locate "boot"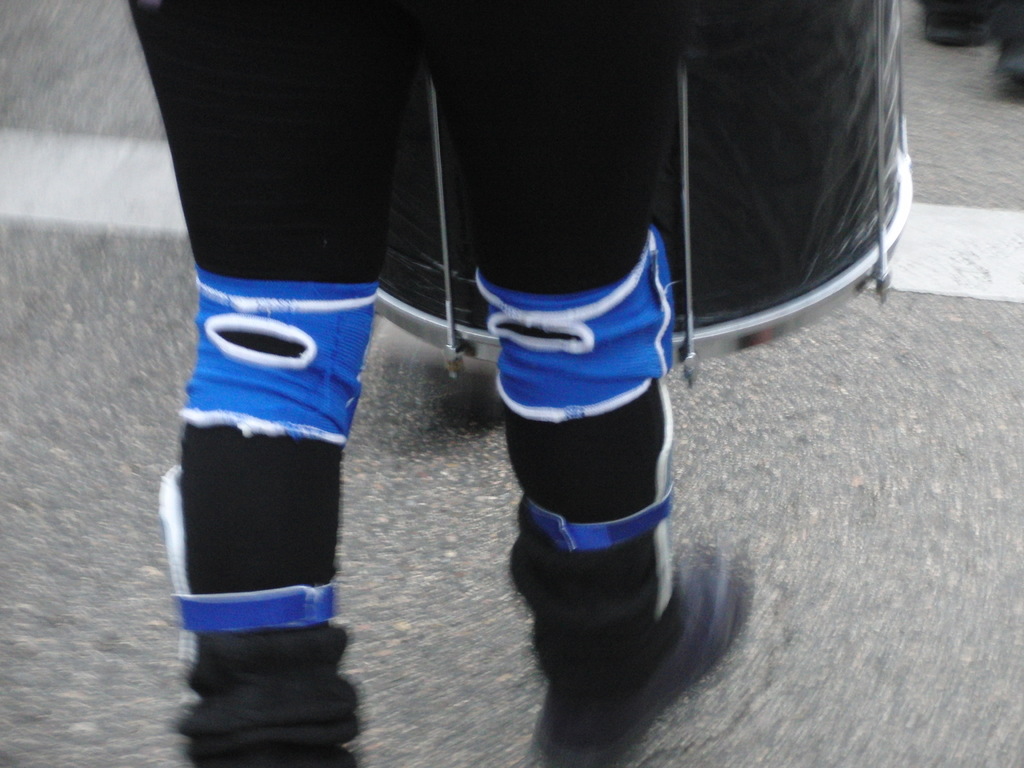
Rect(169, 273, 367, 767)
